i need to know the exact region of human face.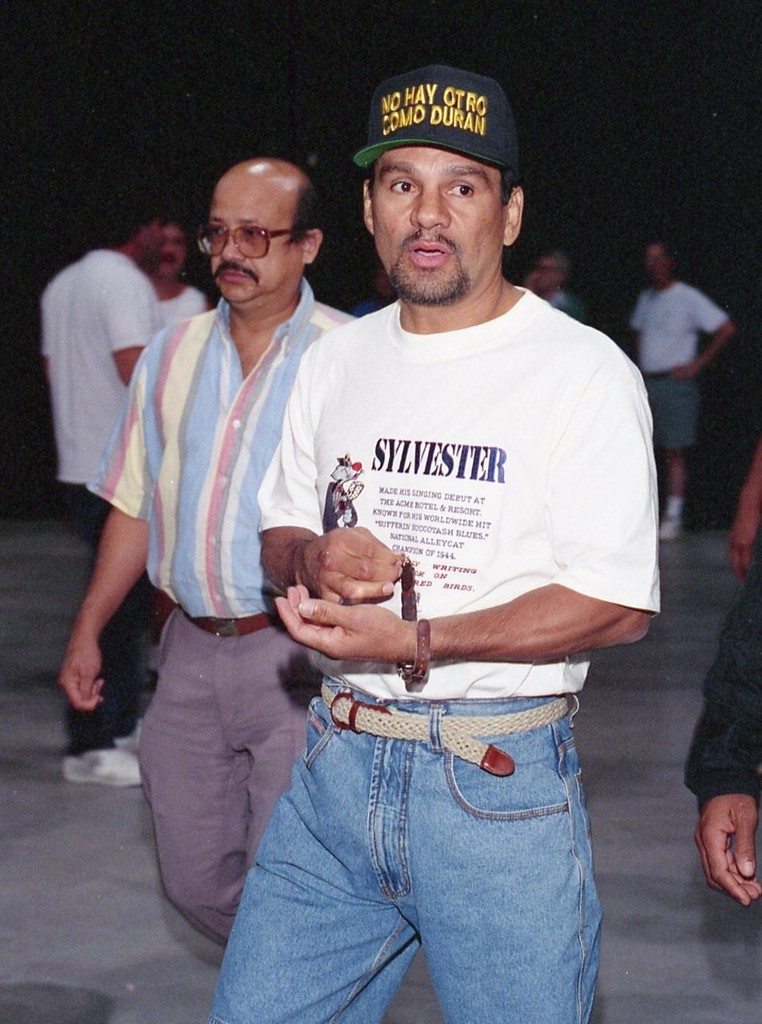
Region: 156:221:186:277.
